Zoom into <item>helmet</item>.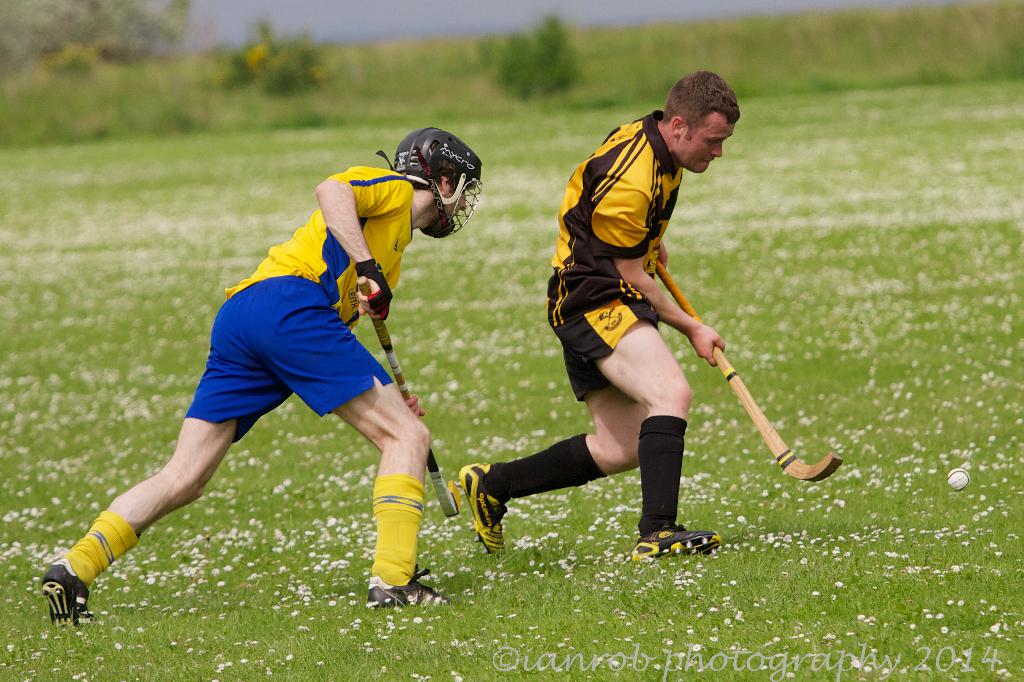
Zoom target: box=[384, 126, 484, 227].
